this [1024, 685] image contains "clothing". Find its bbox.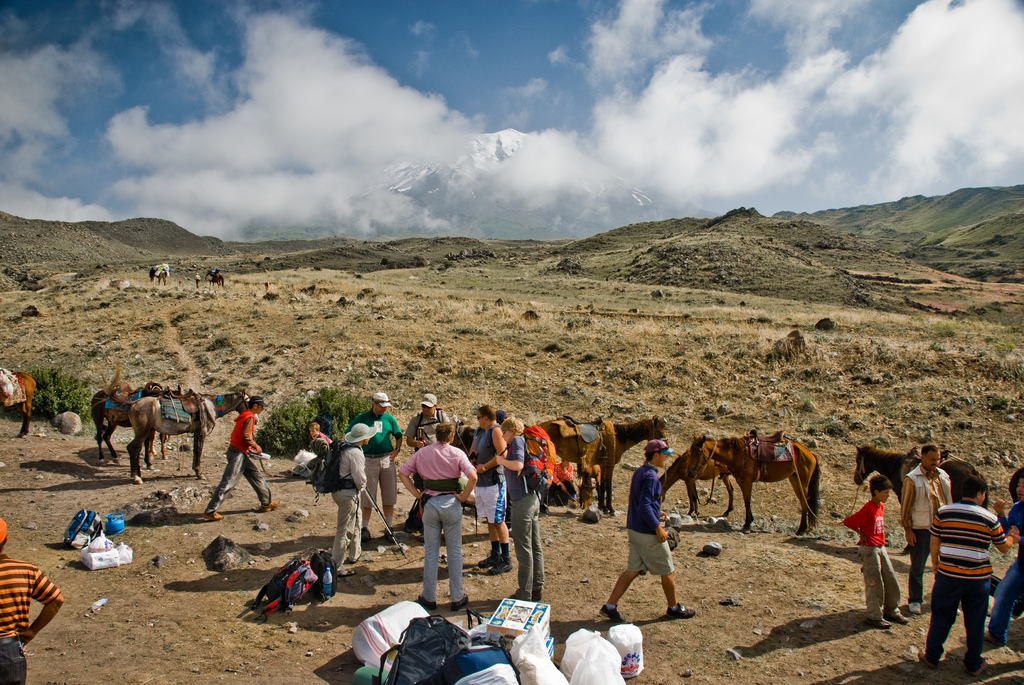
<bbox>843, 496, 904, 620</bbox>.
